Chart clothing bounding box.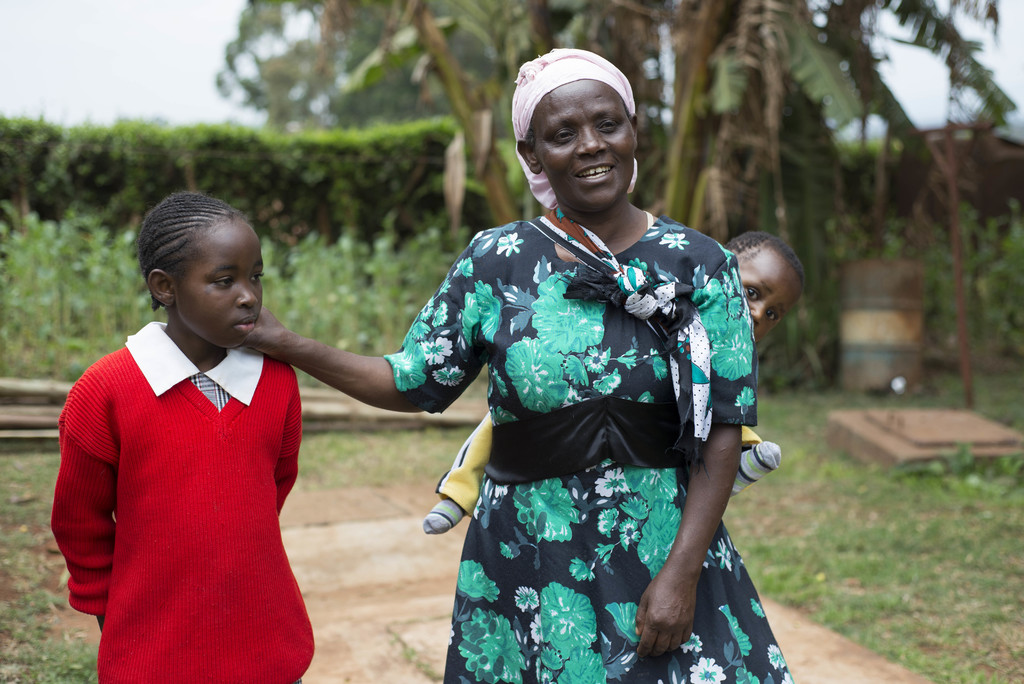
Charted: 390 221 792 683.
